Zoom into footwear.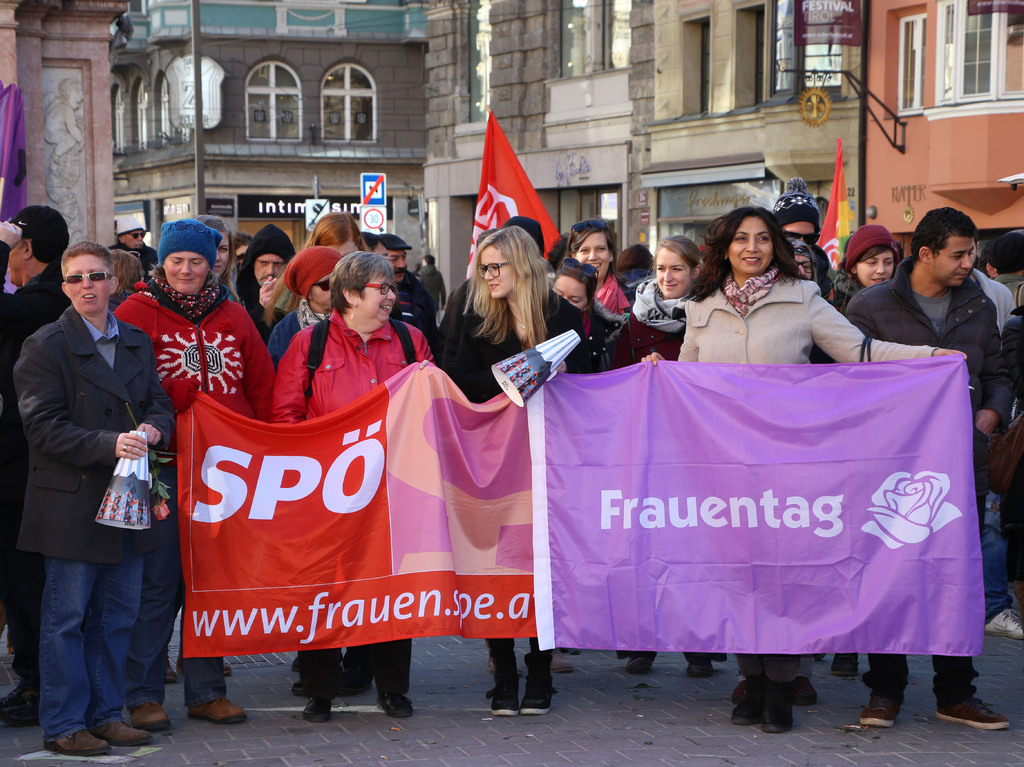
Zoom target: (689, 658, 711, 675).
